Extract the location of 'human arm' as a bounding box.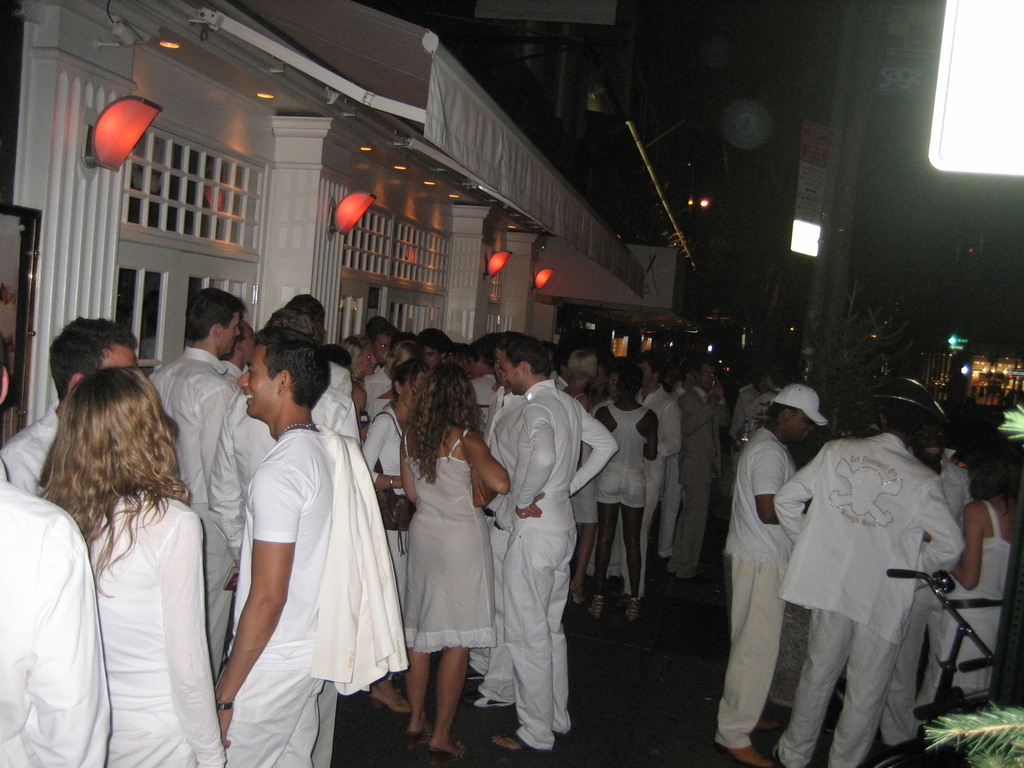
(196,477,315,726).
